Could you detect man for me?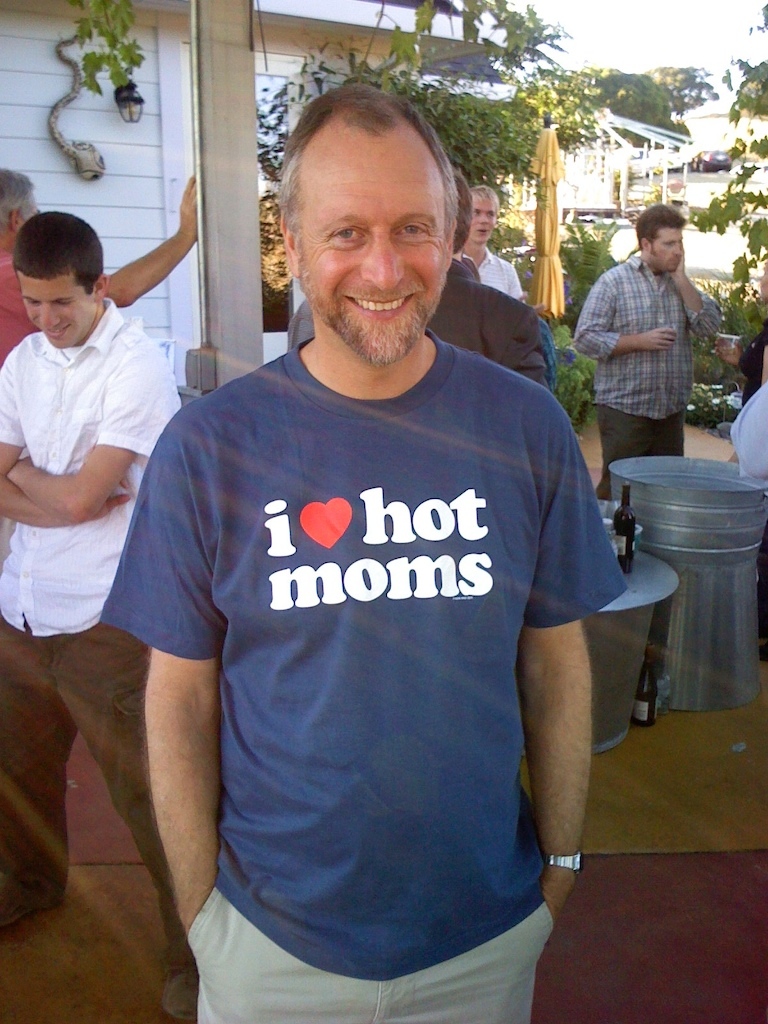
Detection result: locate(0, 159, 200, 361).
